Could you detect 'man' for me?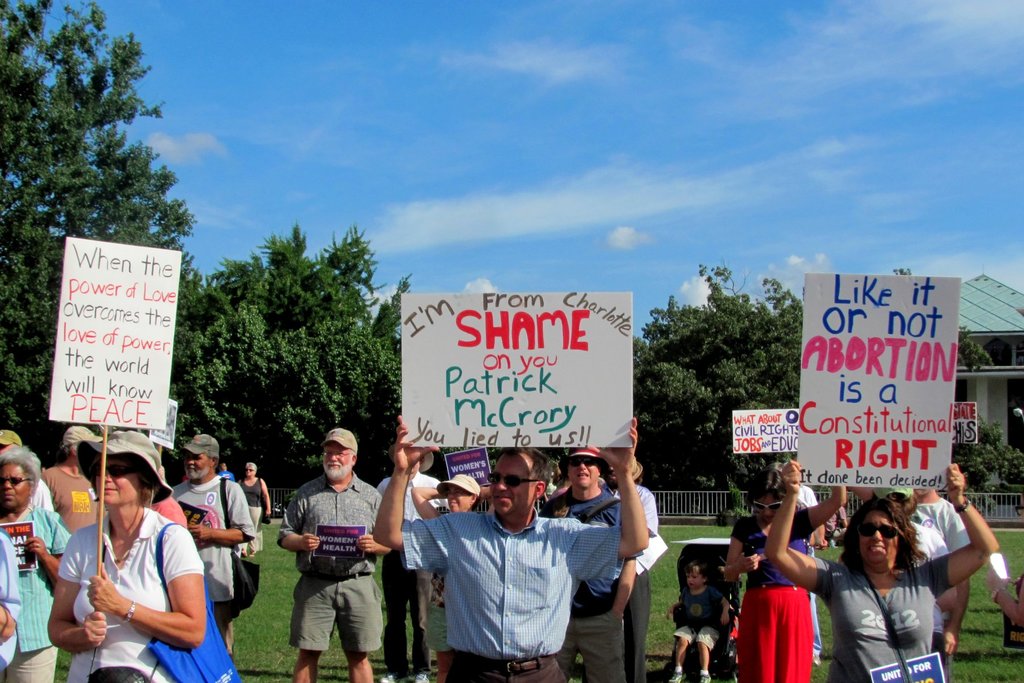
Detection result: {"left": 171, "top": 435, "right": 256, "bottom": 655}.
